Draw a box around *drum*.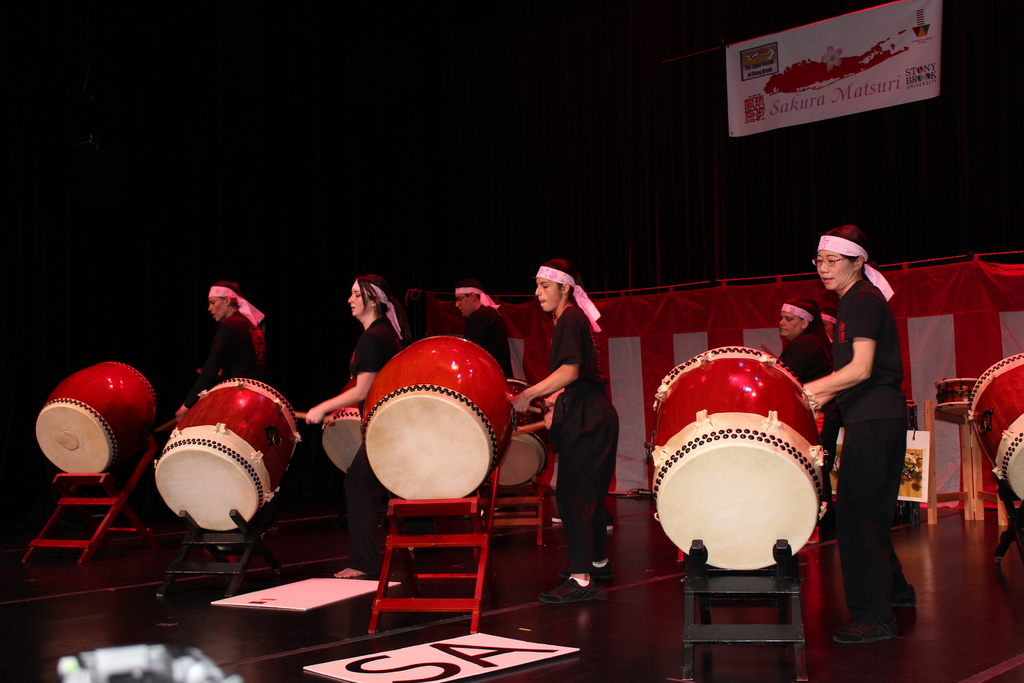
<region>364, 335, 513, 499</region>.
